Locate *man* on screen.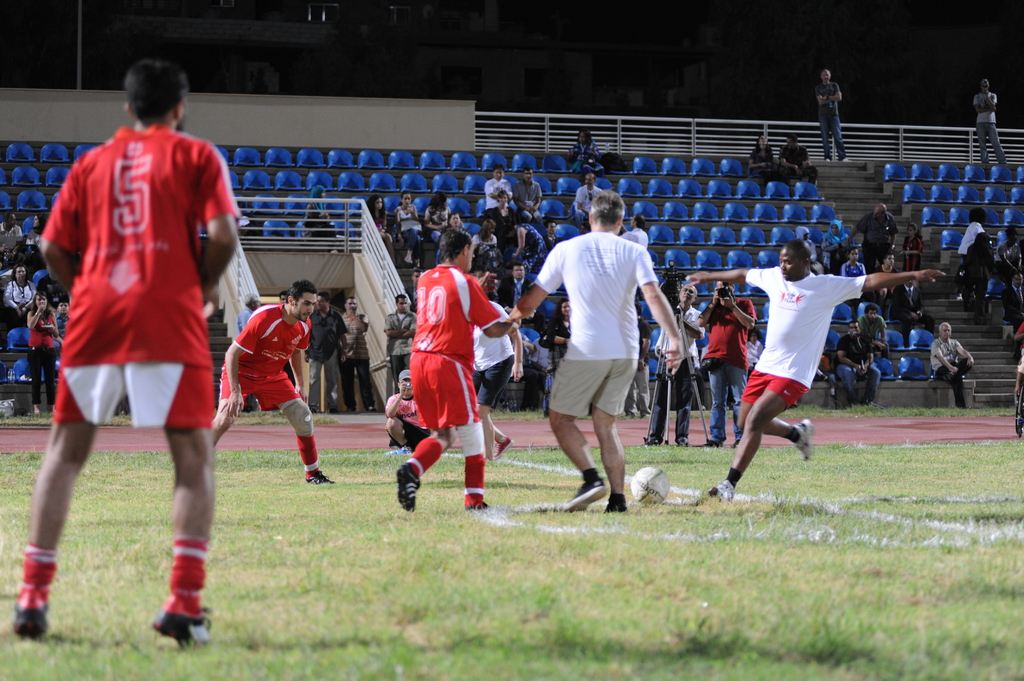
On screen at [646, 278, 703, 447].
